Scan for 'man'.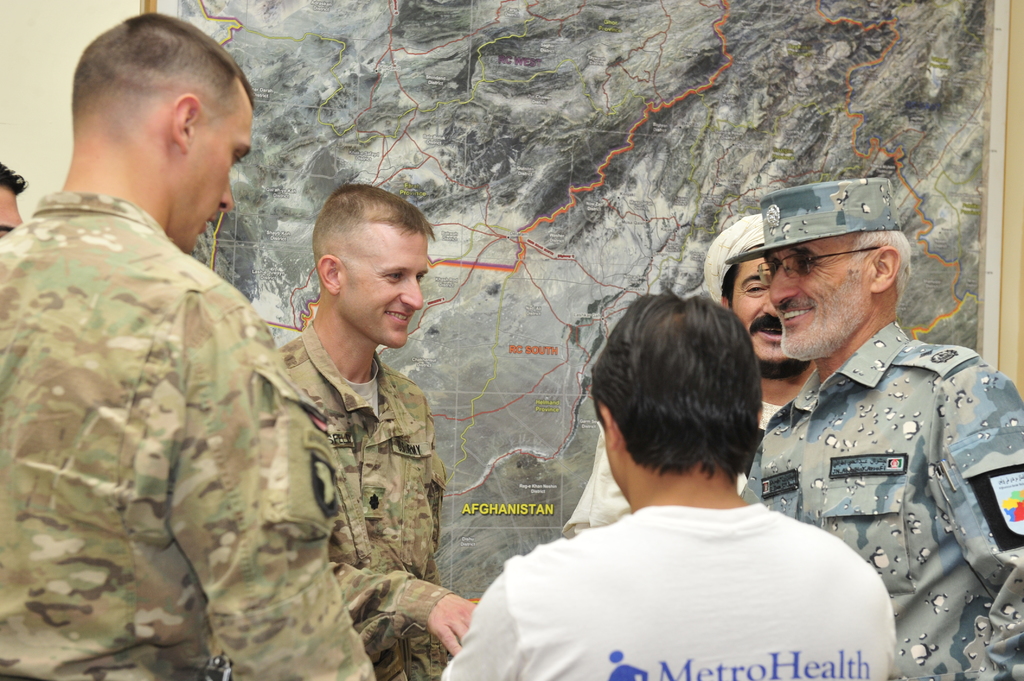
Scan result: [446, 286, 897, 680].
